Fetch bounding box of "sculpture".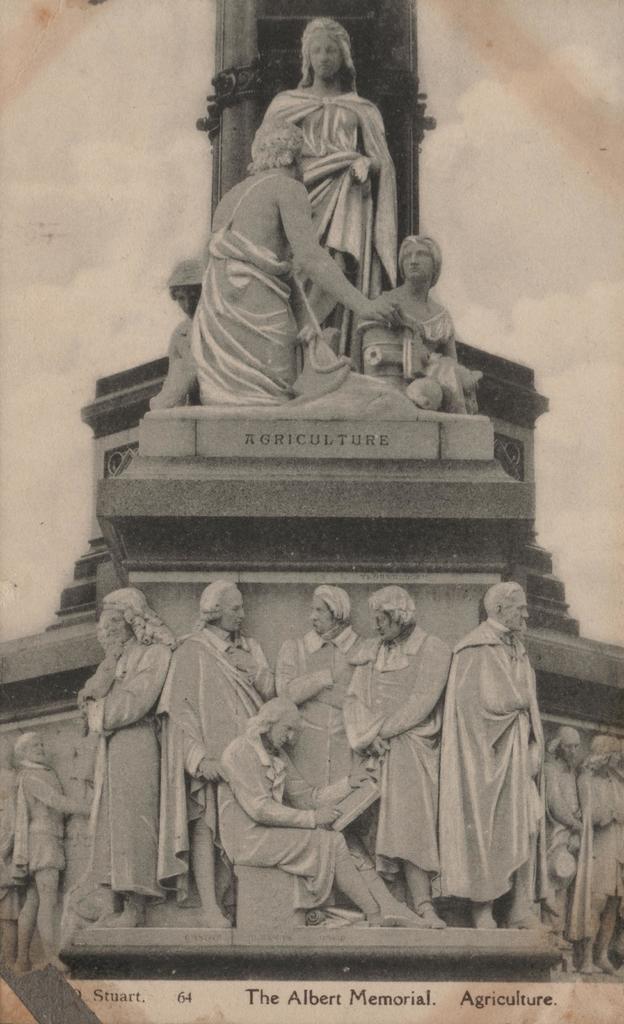
Bbox: bbox(431, 582, 548, 927).
